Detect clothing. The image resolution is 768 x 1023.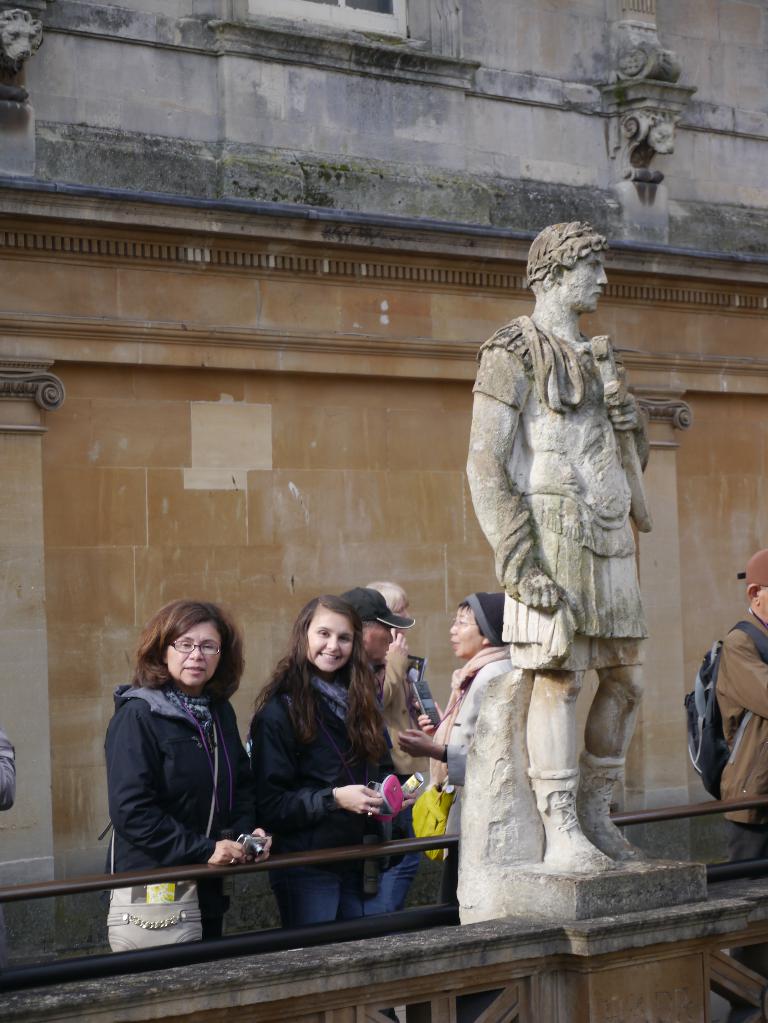
424/643/508/903.
